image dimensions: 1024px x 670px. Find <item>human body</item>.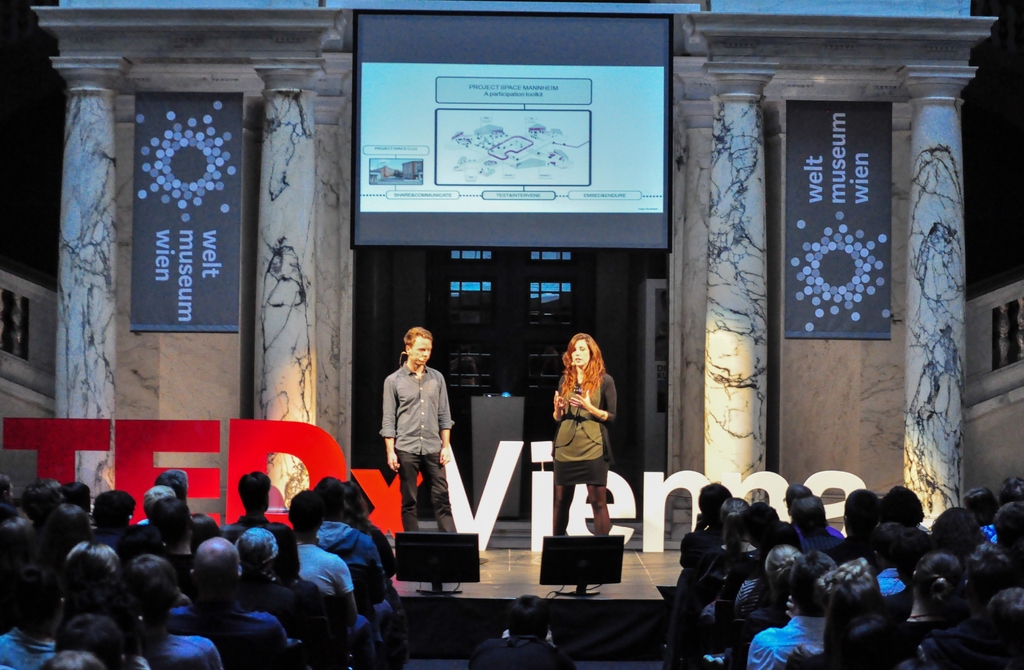
box(80, 485, 155, 555).
